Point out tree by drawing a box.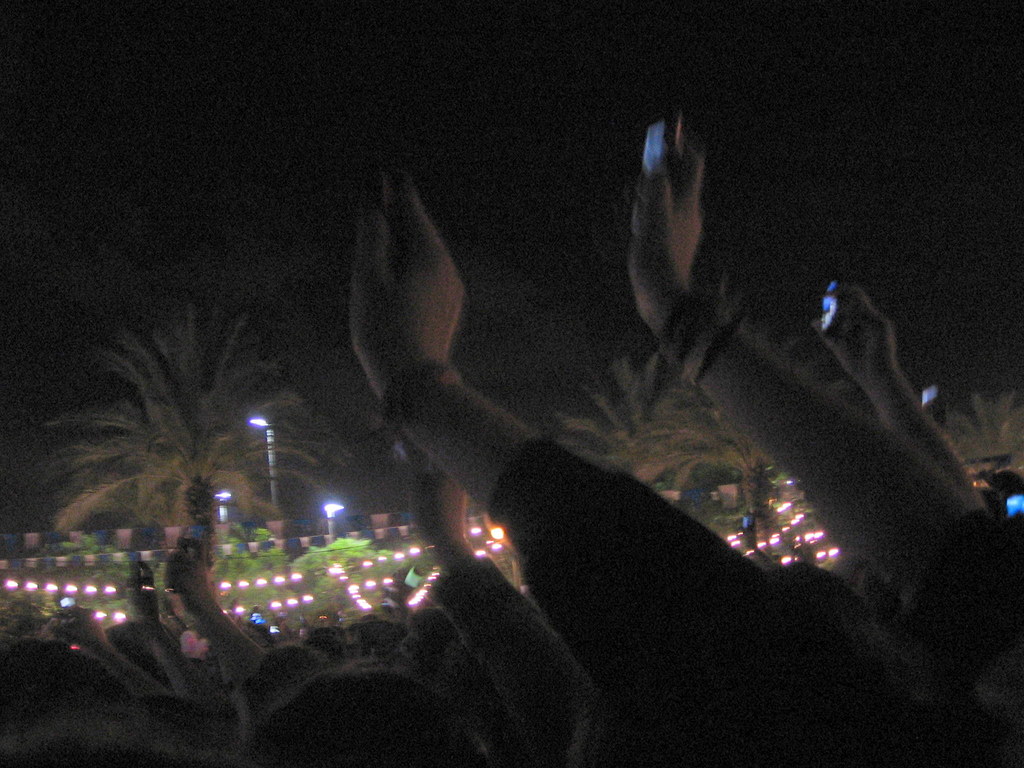
BBox(548, 333, 783, 544).
